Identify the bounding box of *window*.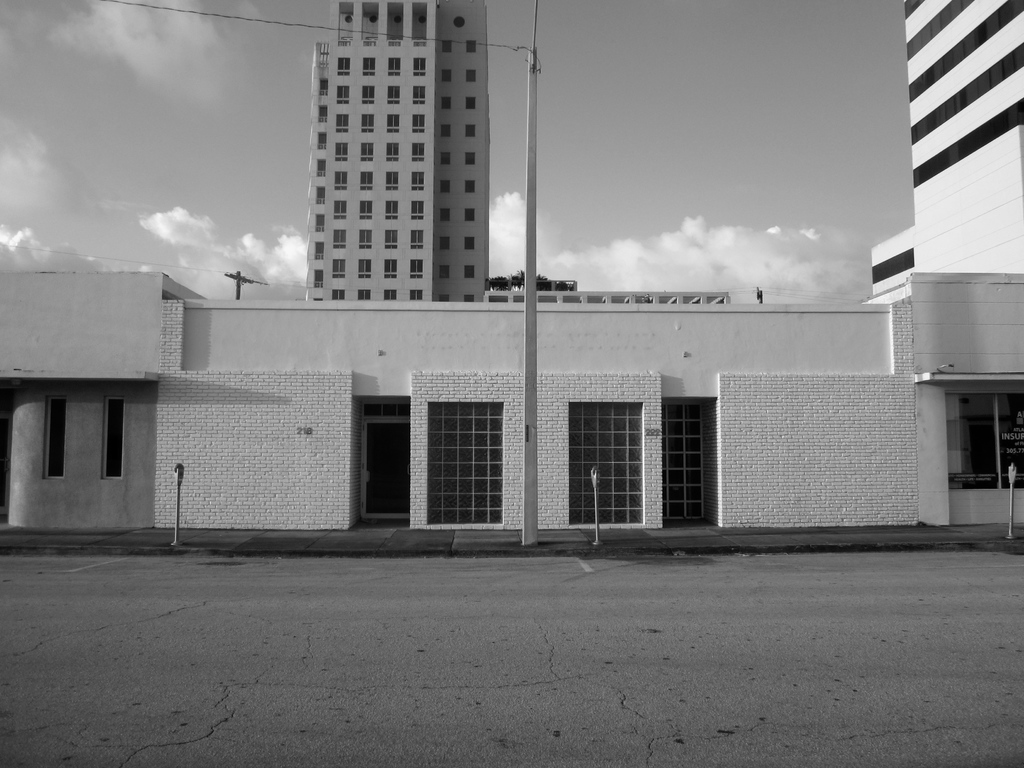
region(945, 391, 1023, 489).
